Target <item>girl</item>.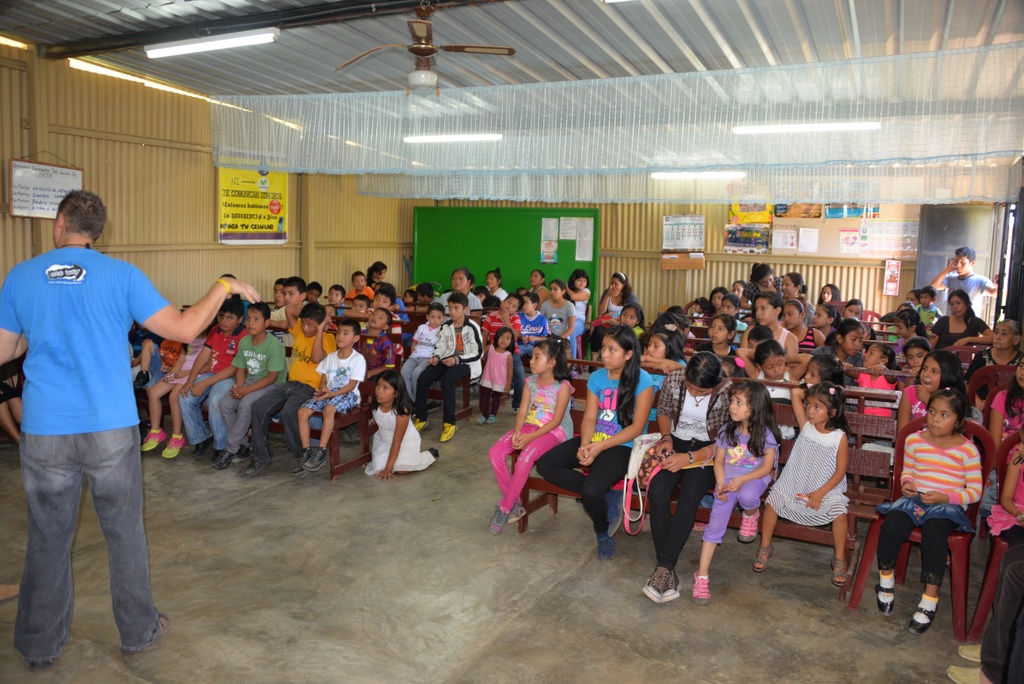
Target region: box=[875, 382, 984, 635].
